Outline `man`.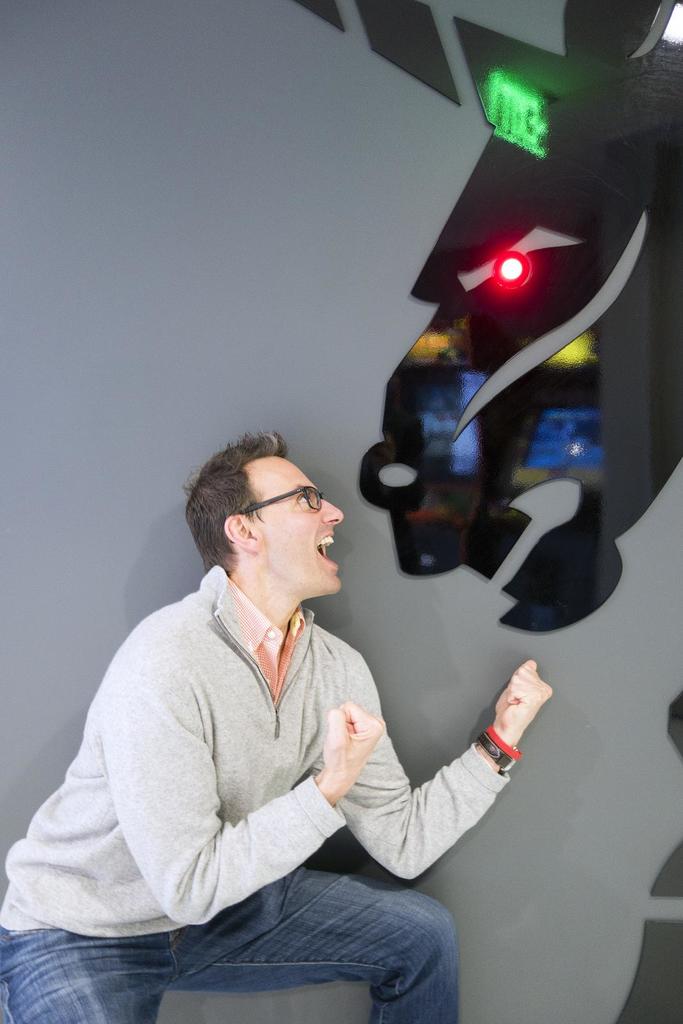
Outline: locate(49, 375, 475, 1000).
